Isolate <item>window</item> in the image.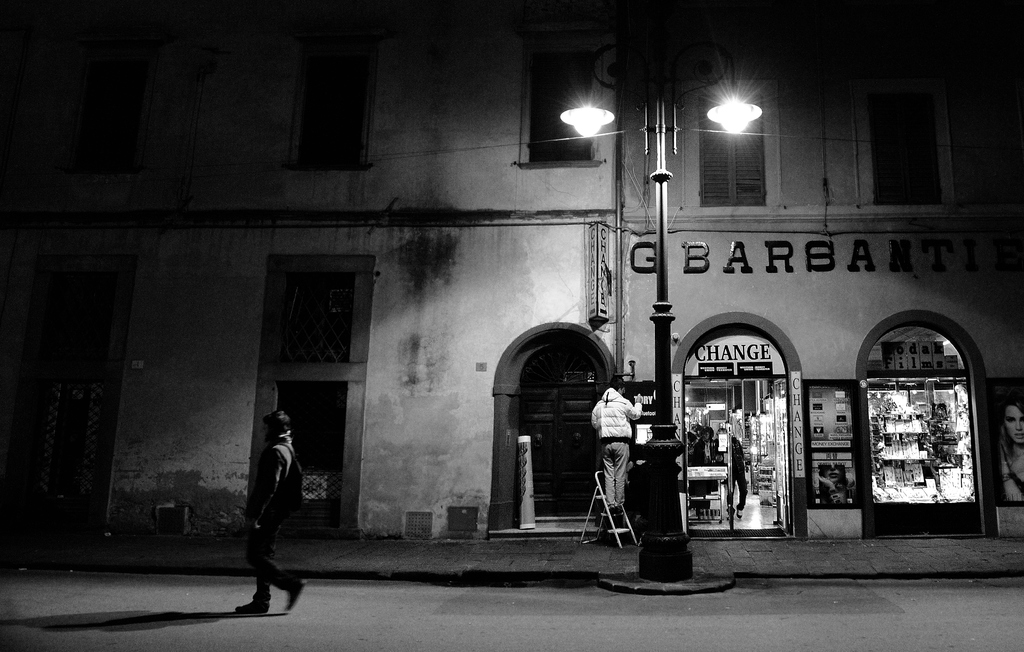
Isolated region: 697/97/767/206.
